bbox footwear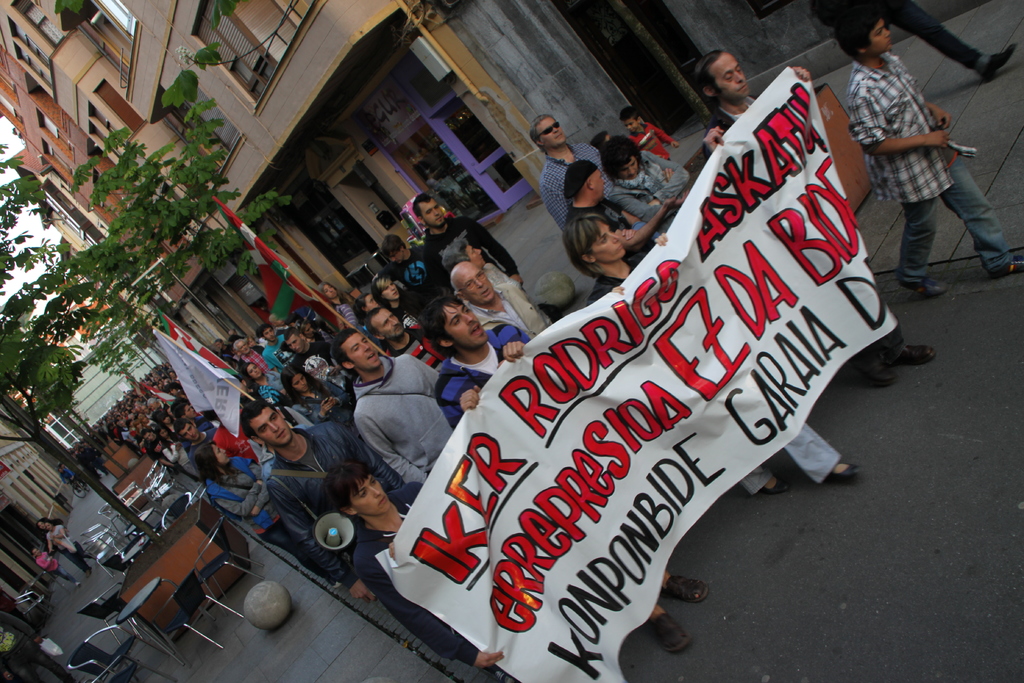
l=844, t=359, r=899, b=382
